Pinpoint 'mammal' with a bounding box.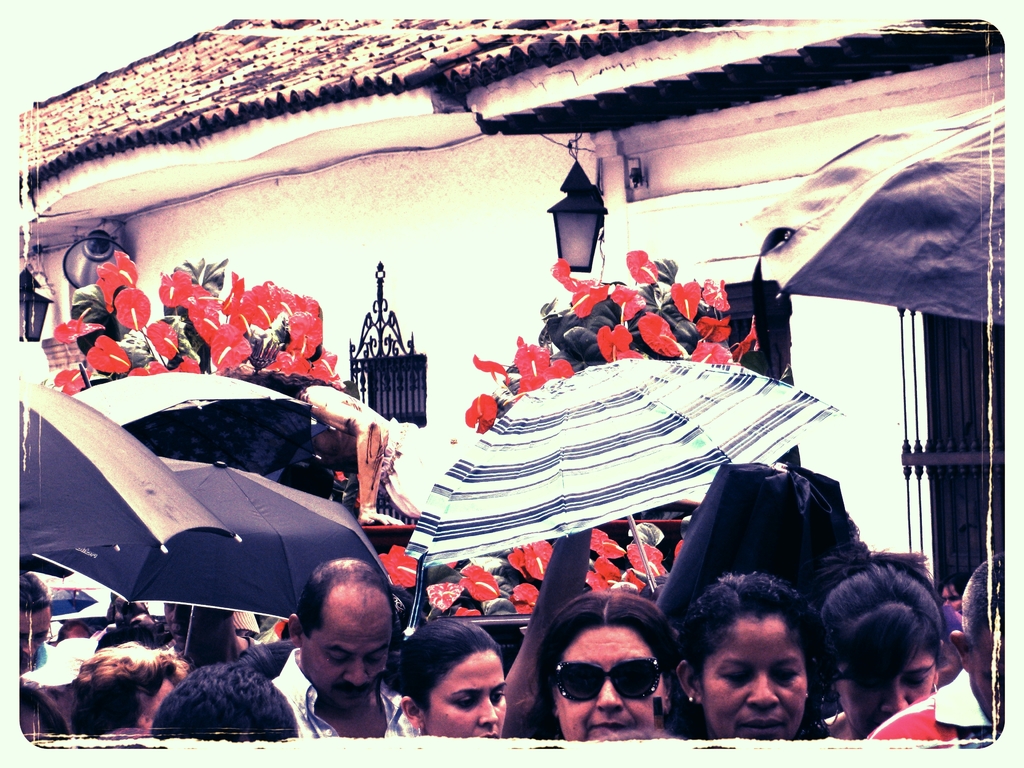
Rect(477, 596, 530, 663).
